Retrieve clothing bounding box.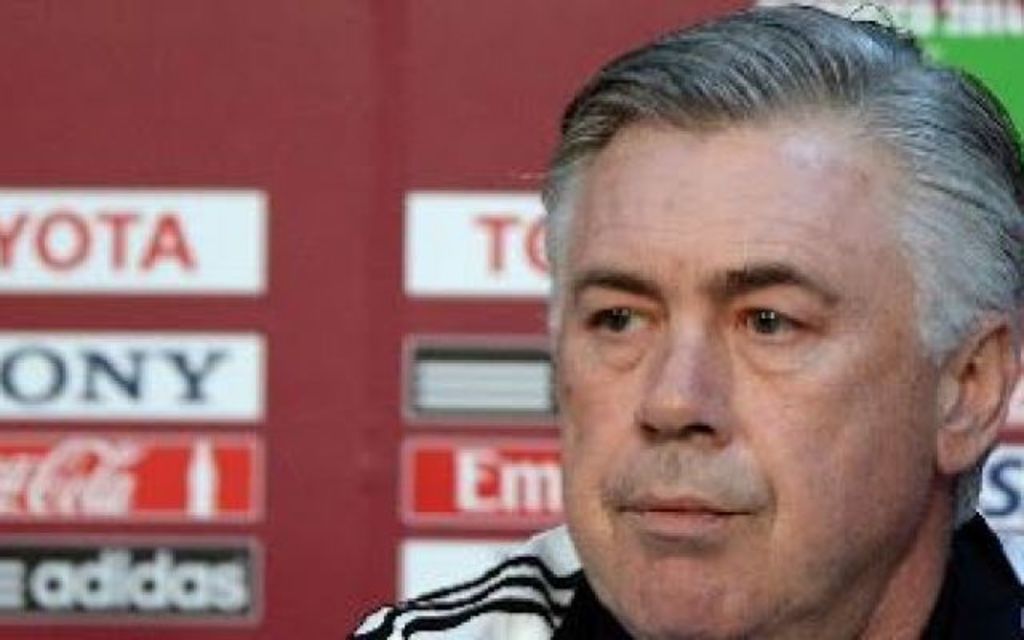
Bounding box: 362:501:1022:638.
